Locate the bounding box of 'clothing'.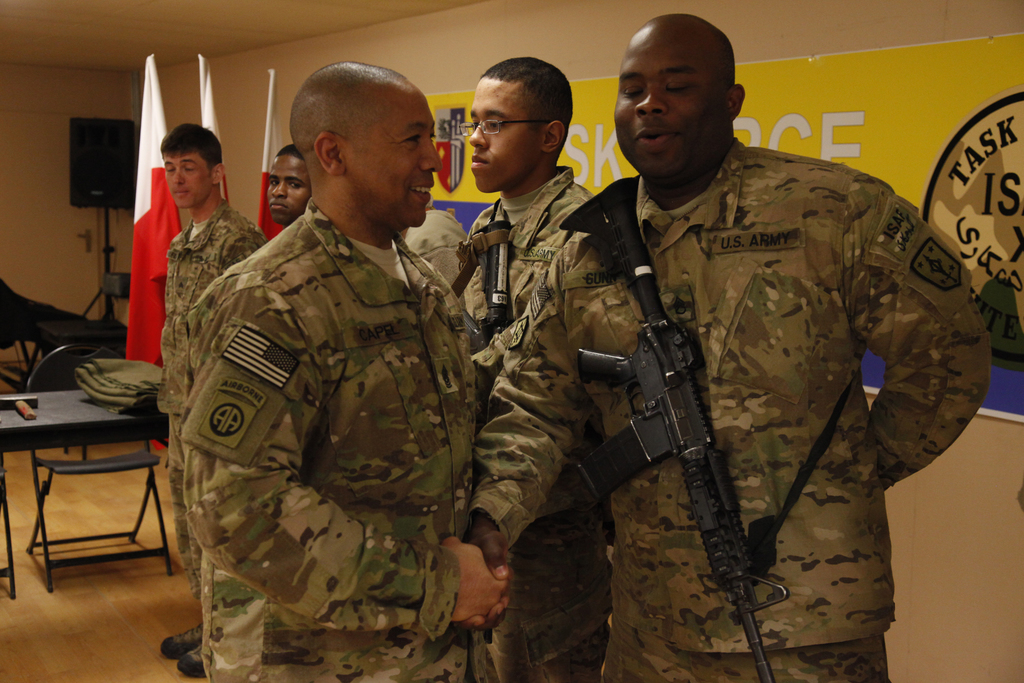
Bounding box: locate(572, 131, 1001, 682).
